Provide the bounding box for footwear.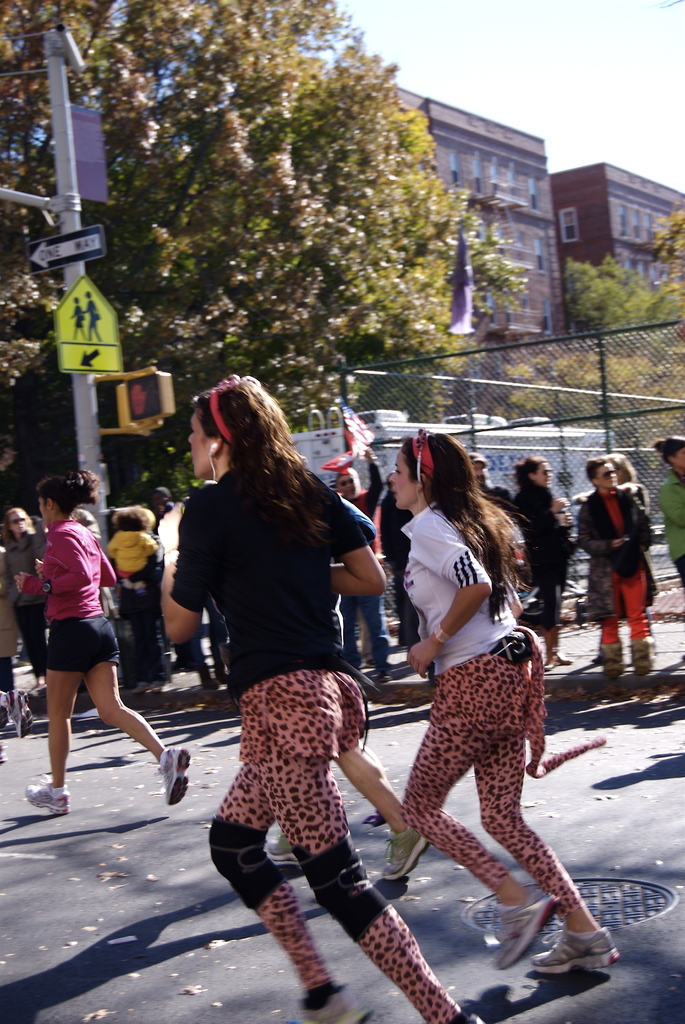
{"x1": 379, "y1": 660, "x2": 393, "y2": 680}.
